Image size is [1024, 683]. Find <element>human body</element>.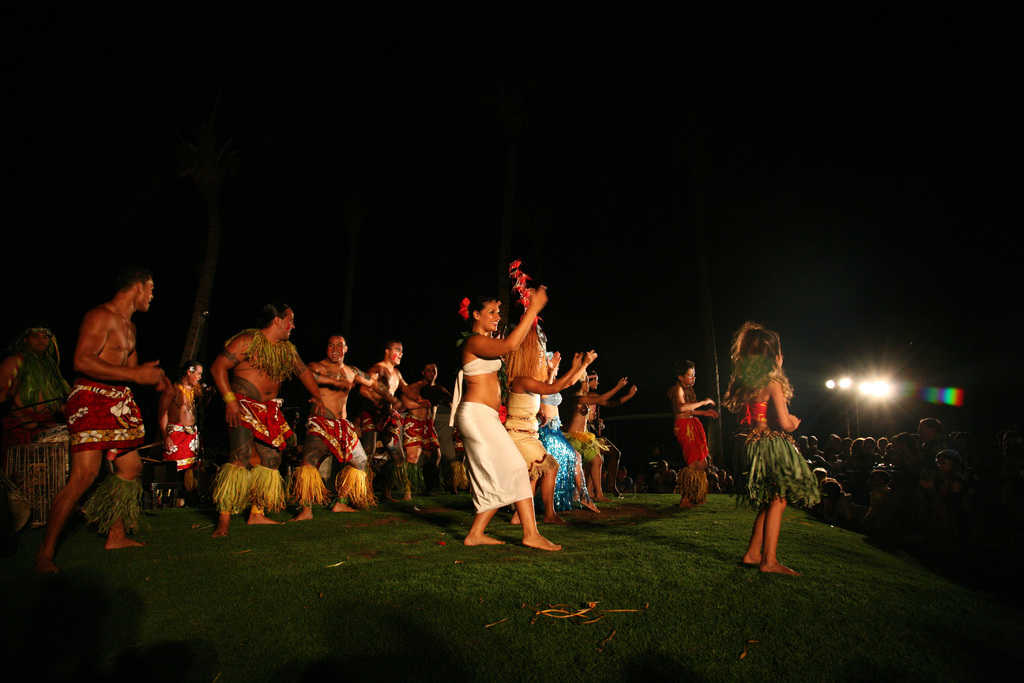
831,436,852,463.
